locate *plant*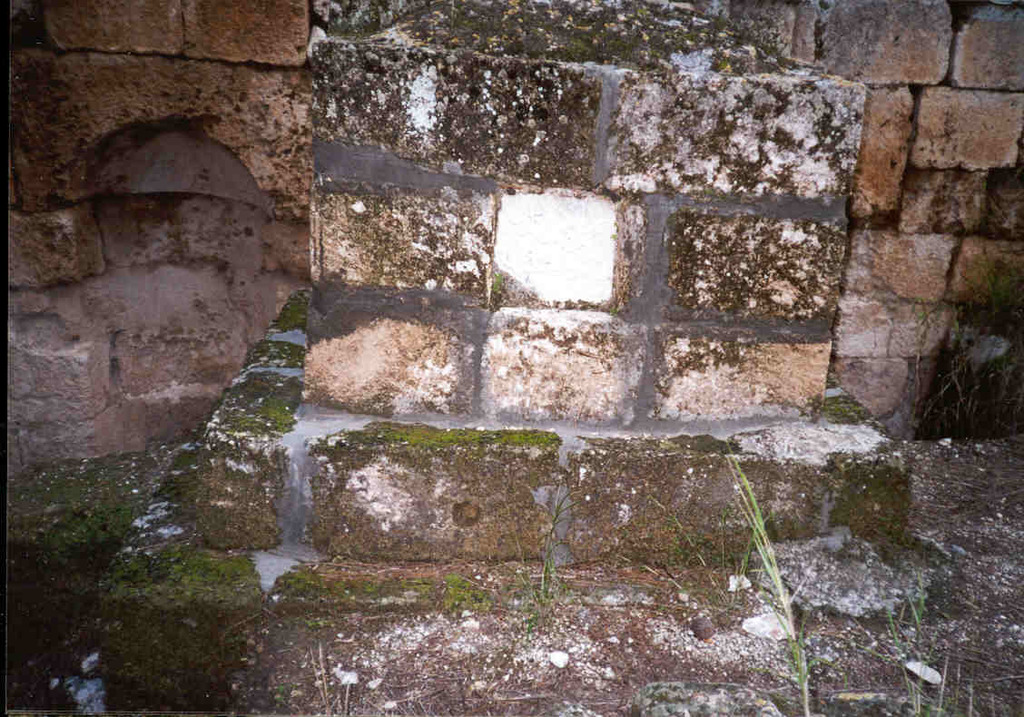
left=492, top=265, right=502, bottom=293
